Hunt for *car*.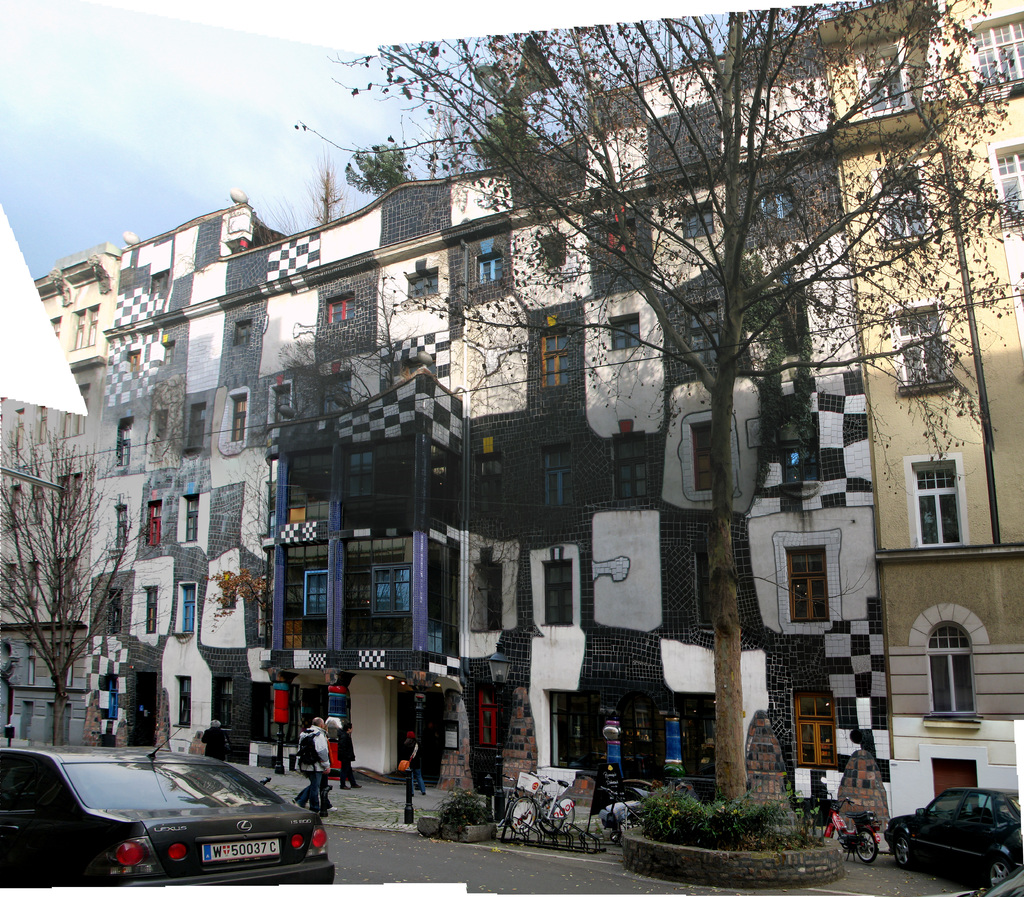
Hunted down at bbox(13, 754, 321, 888).
